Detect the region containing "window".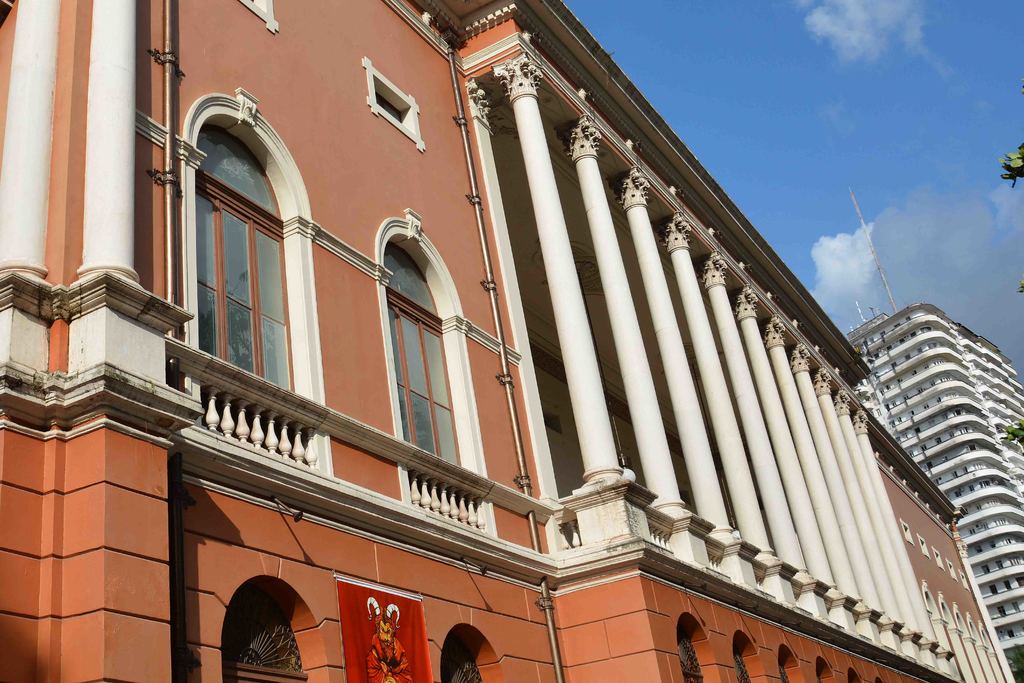
l=366, t=58, r=424, b=151.
